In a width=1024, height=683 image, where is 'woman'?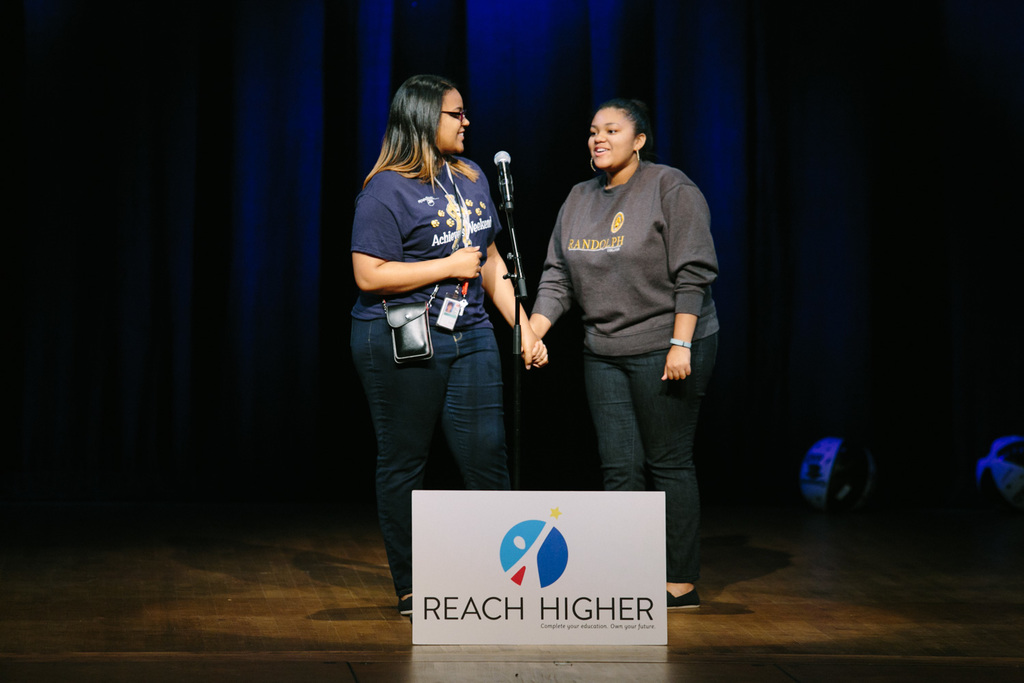
l=518, t=99, r=720, b=609.
